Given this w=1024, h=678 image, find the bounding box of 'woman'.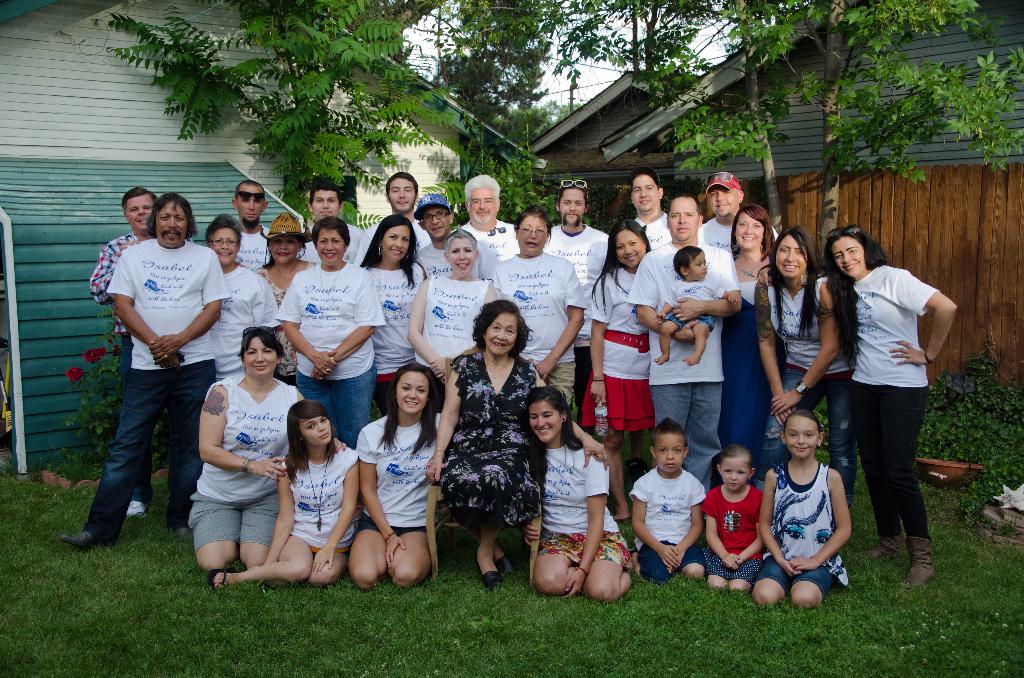
box(249, 214, 326, 337).
